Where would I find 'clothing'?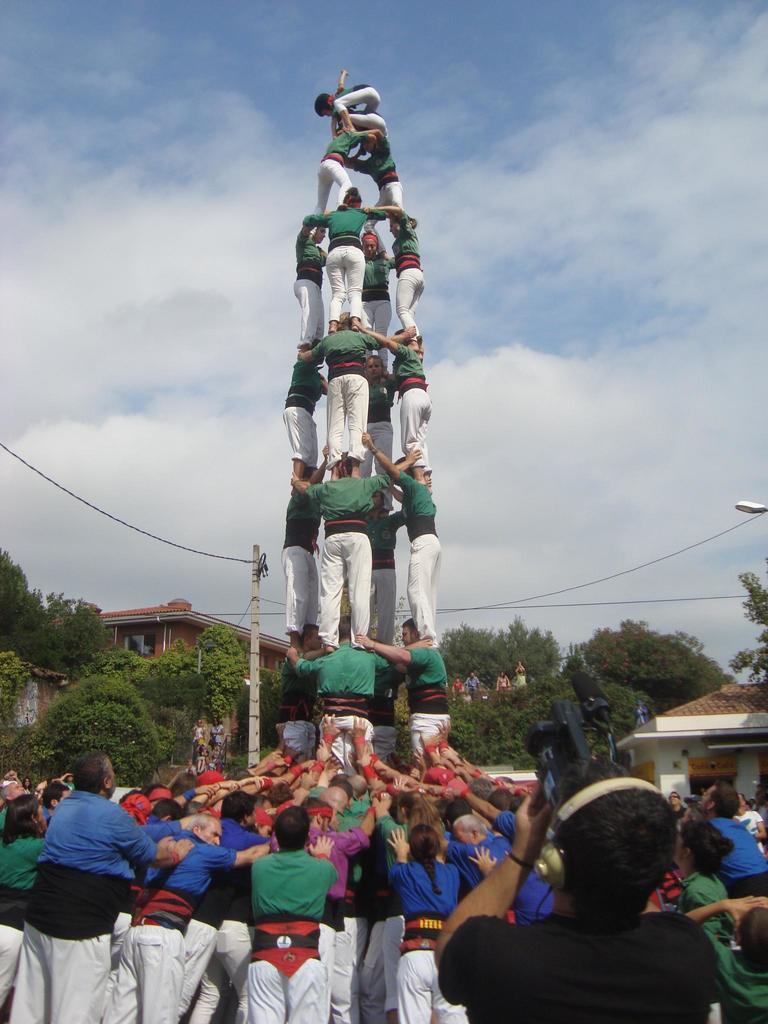
At 716 946 767 1023.
